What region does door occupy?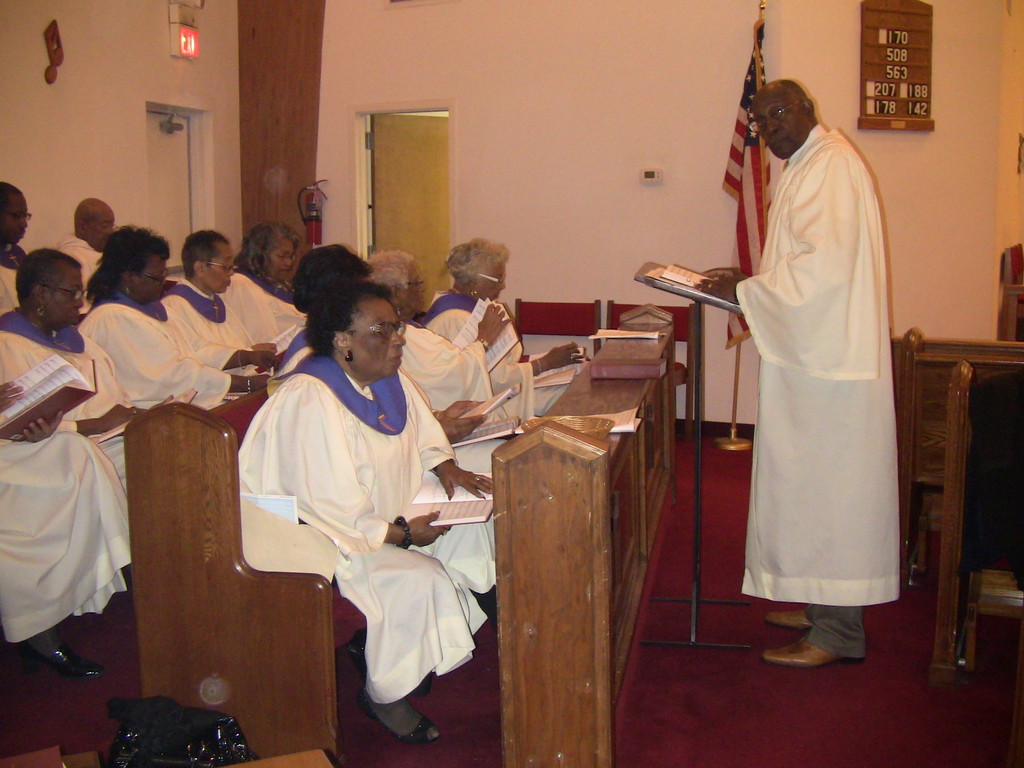
bbox=(145, 114, 191, 276).
